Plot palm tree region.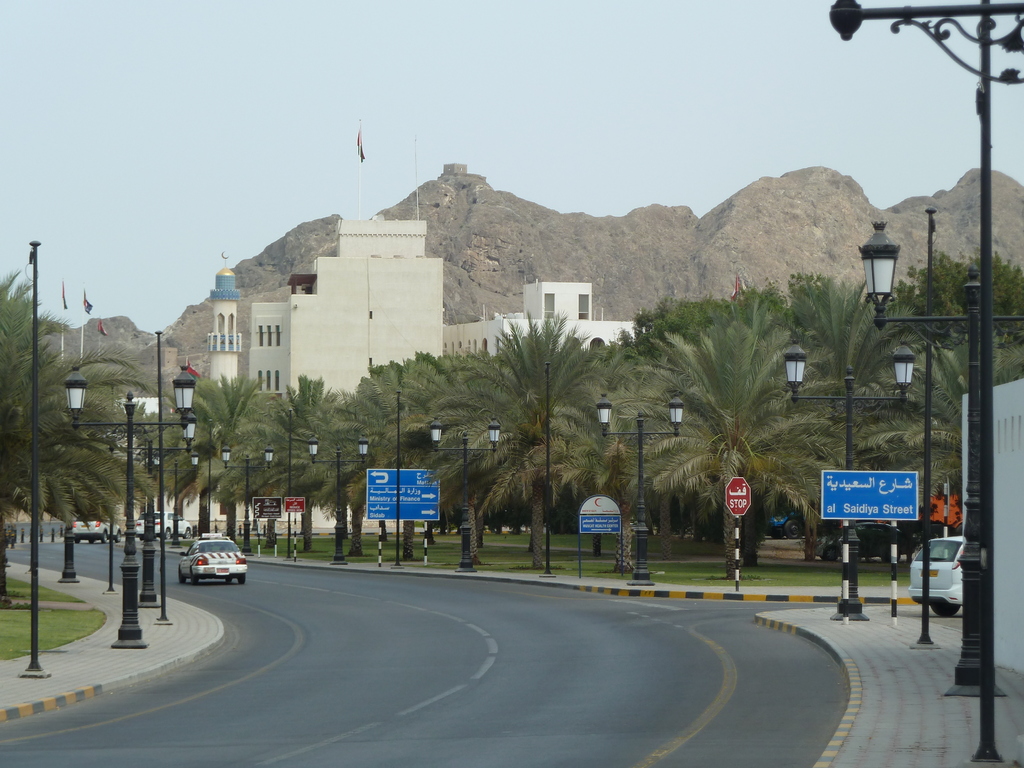
Plotted at 187 379 255 528.
